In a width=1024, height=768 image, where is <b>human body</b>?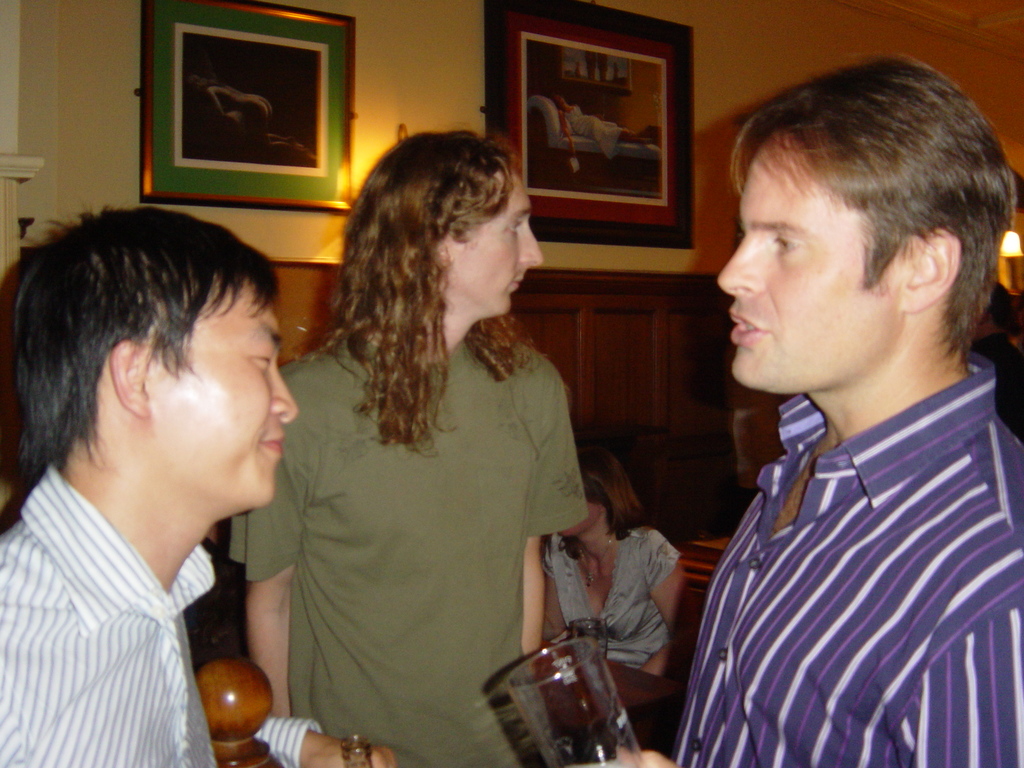
x1=588 y1=347 x2=1023 y2=767.
